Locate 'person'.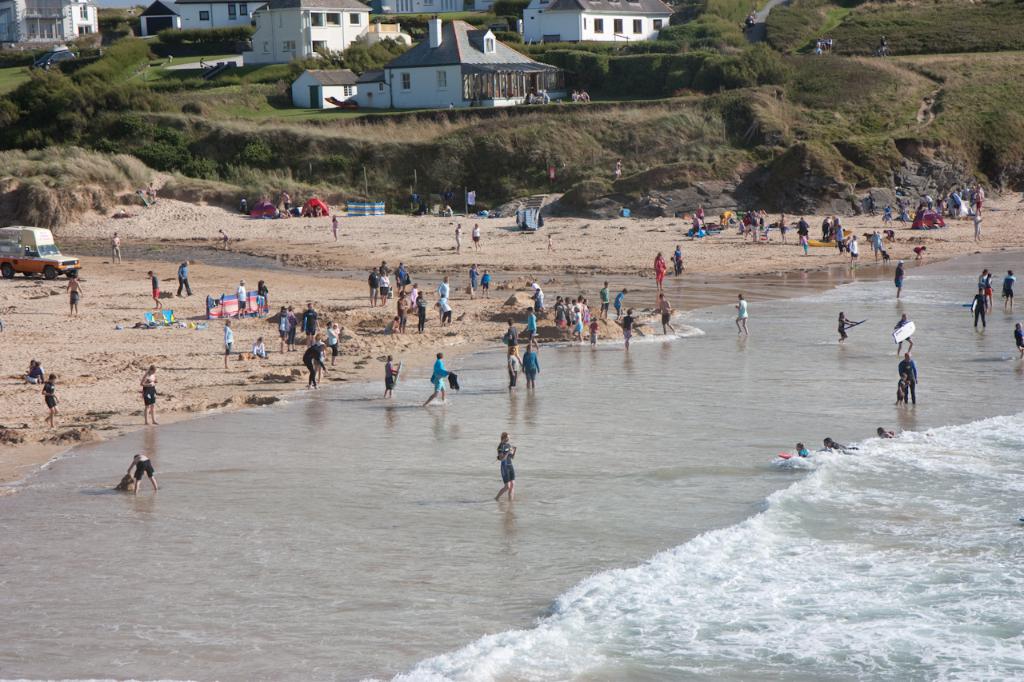
Bounding box: [776, 213, 786, 242].
